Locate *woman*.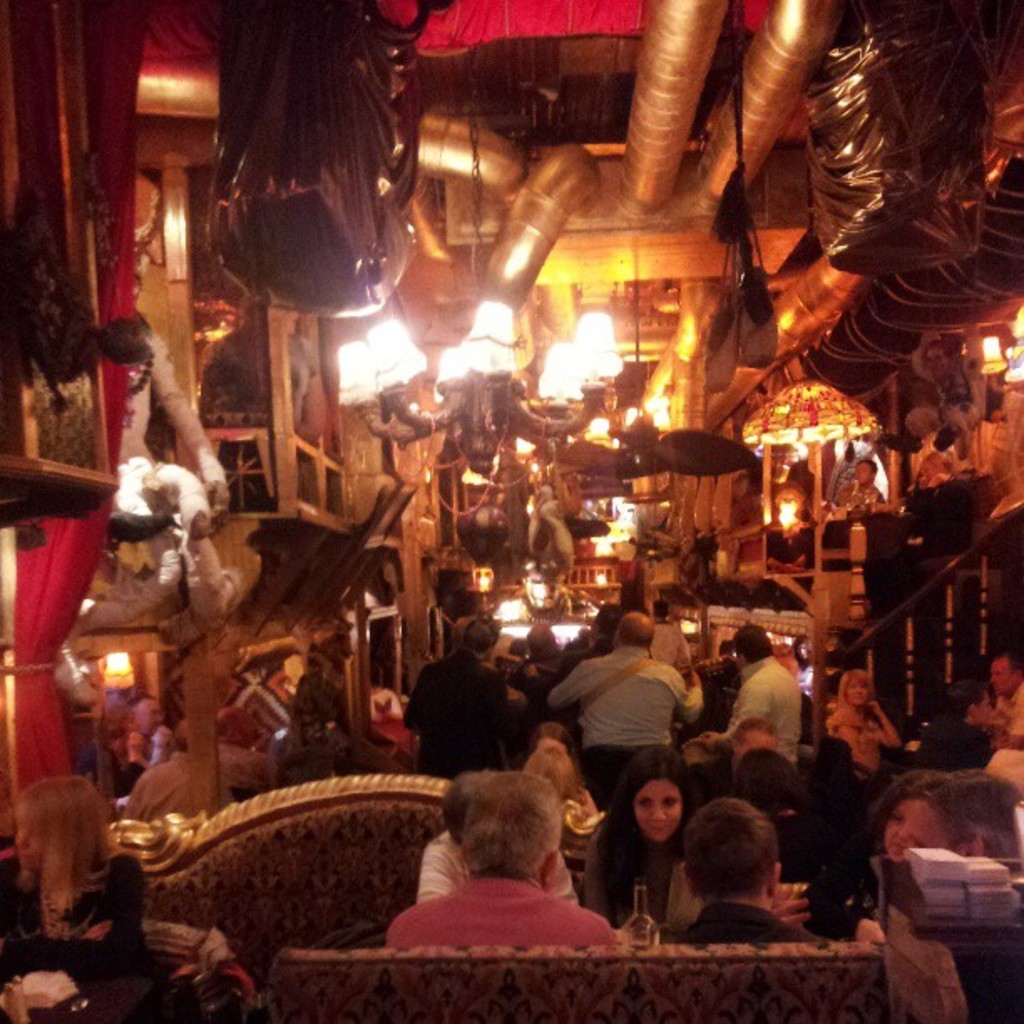
Bounding box: [801,753,950,944].
